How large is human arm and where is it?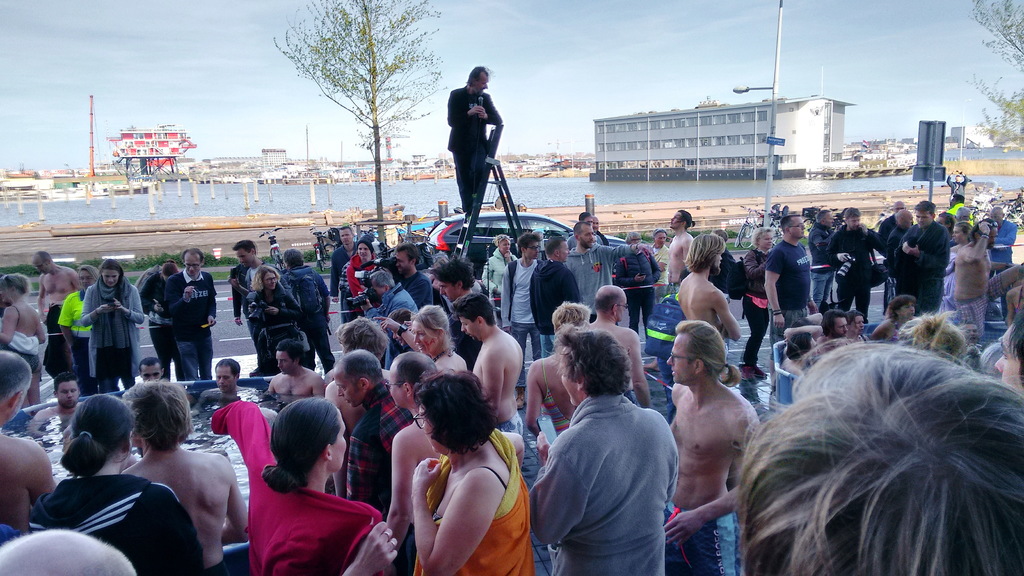
Bounding box: [x1=712, y1=288, x2=745, y2=343].
